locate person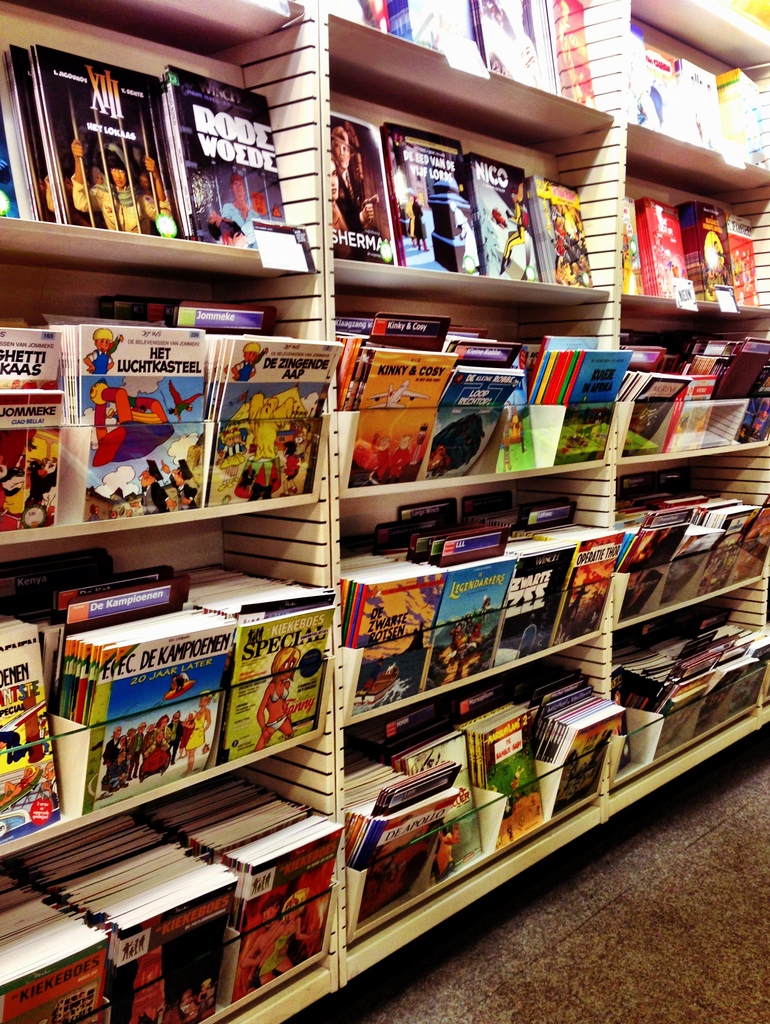
391:436:419:479
